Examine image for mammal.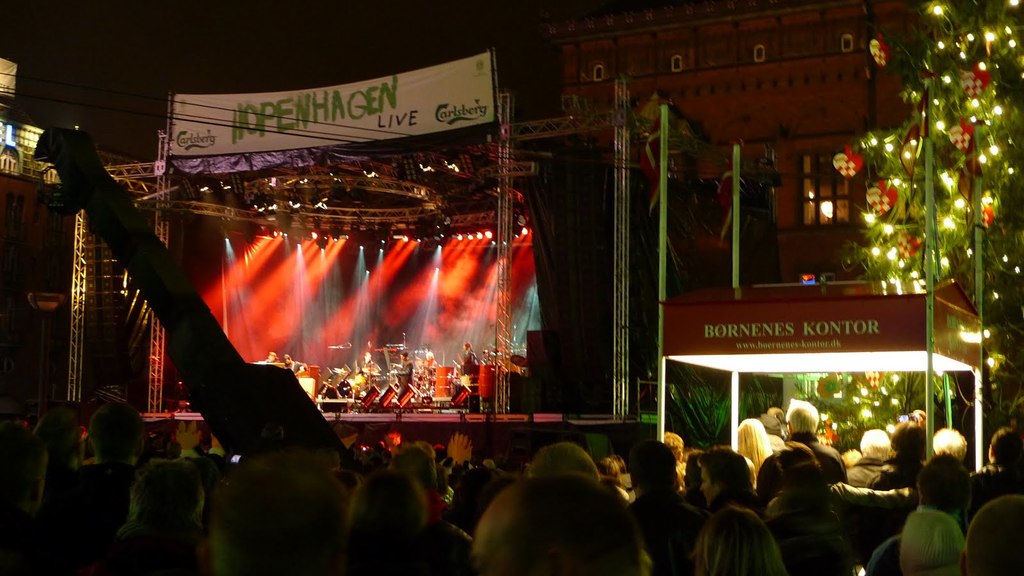
Examination result: box=[391, 351, 417, 393].
